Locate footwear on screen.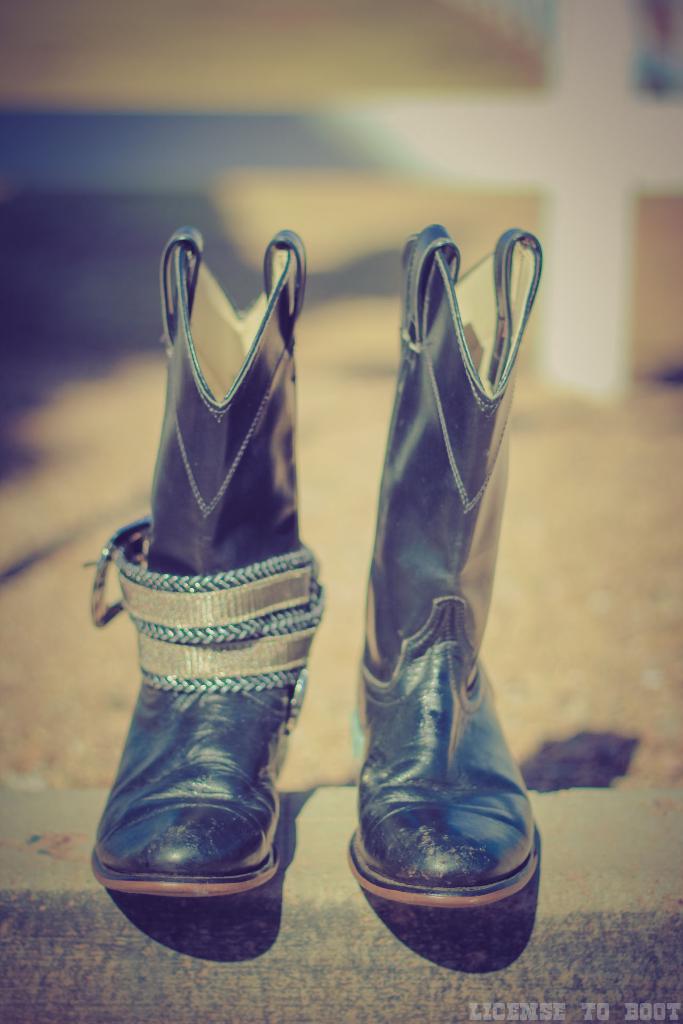
On screen at (345,221,555,918).
